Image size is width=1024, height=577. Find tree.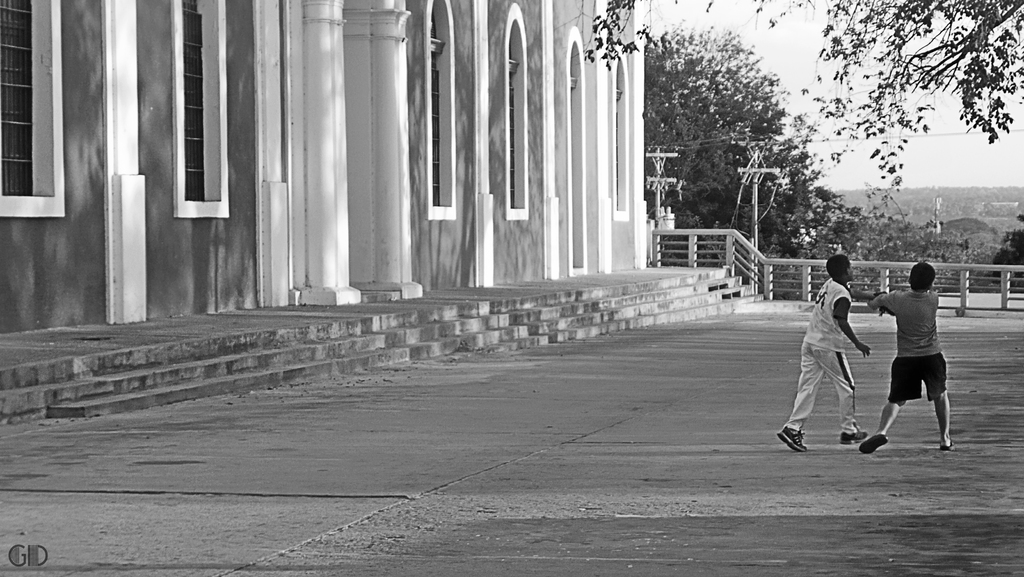
x1=986 y1=225 x2=1023 y2=296.
